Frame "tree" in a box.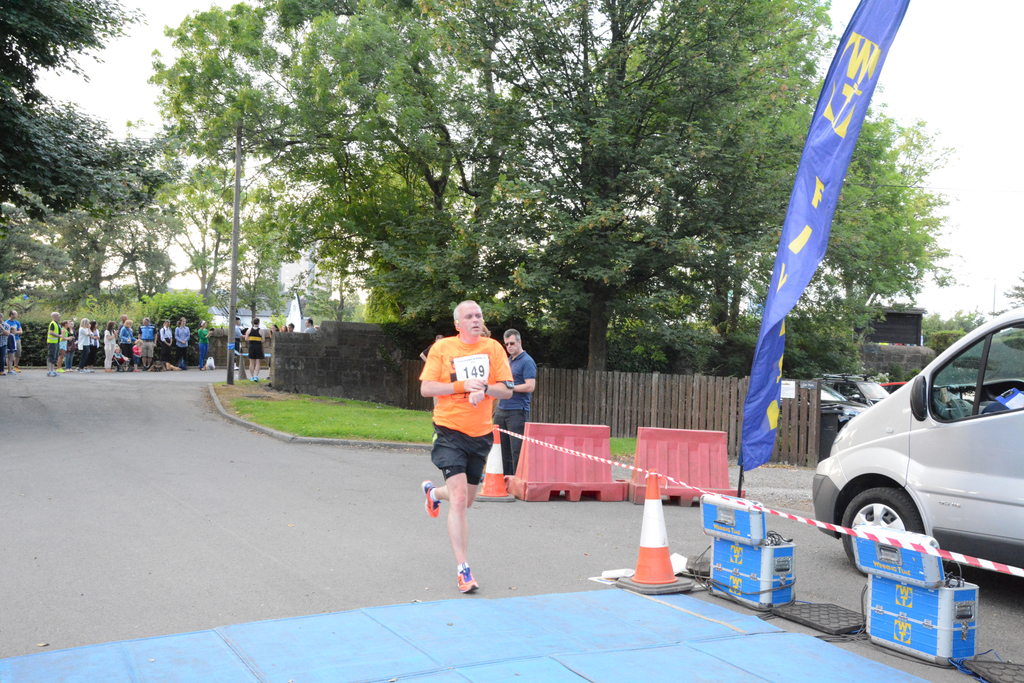
box(0, 0, 170, 228).
